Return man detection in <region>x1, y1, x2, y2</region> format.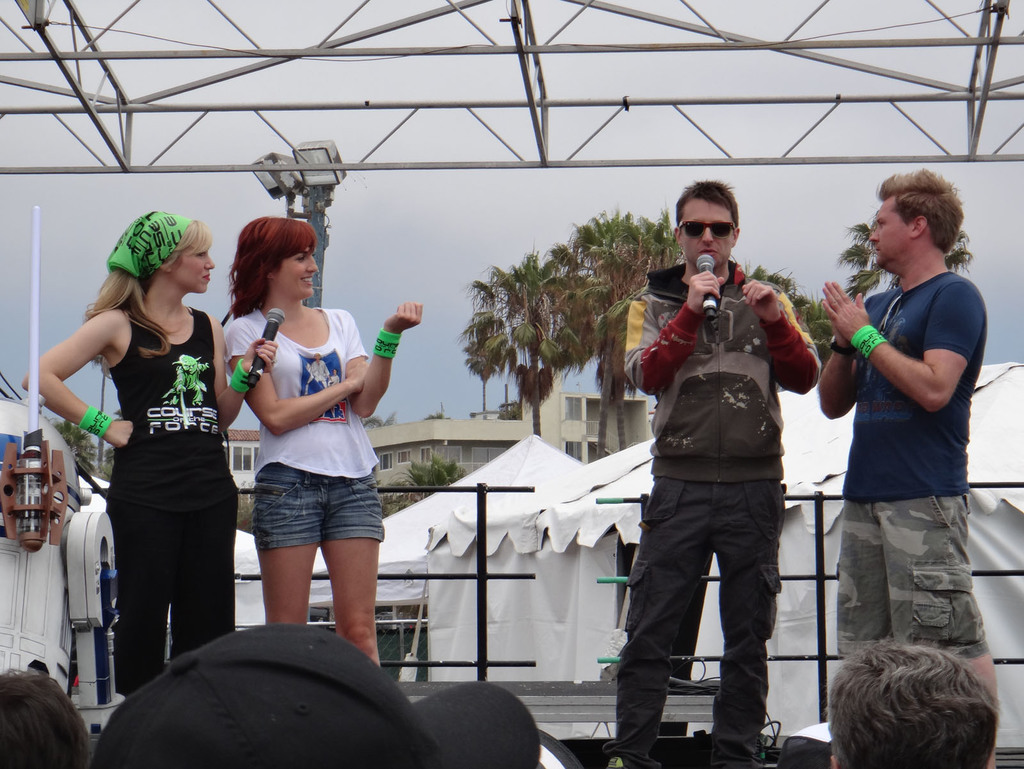
<region>602, 218, 815, 758</region>.
